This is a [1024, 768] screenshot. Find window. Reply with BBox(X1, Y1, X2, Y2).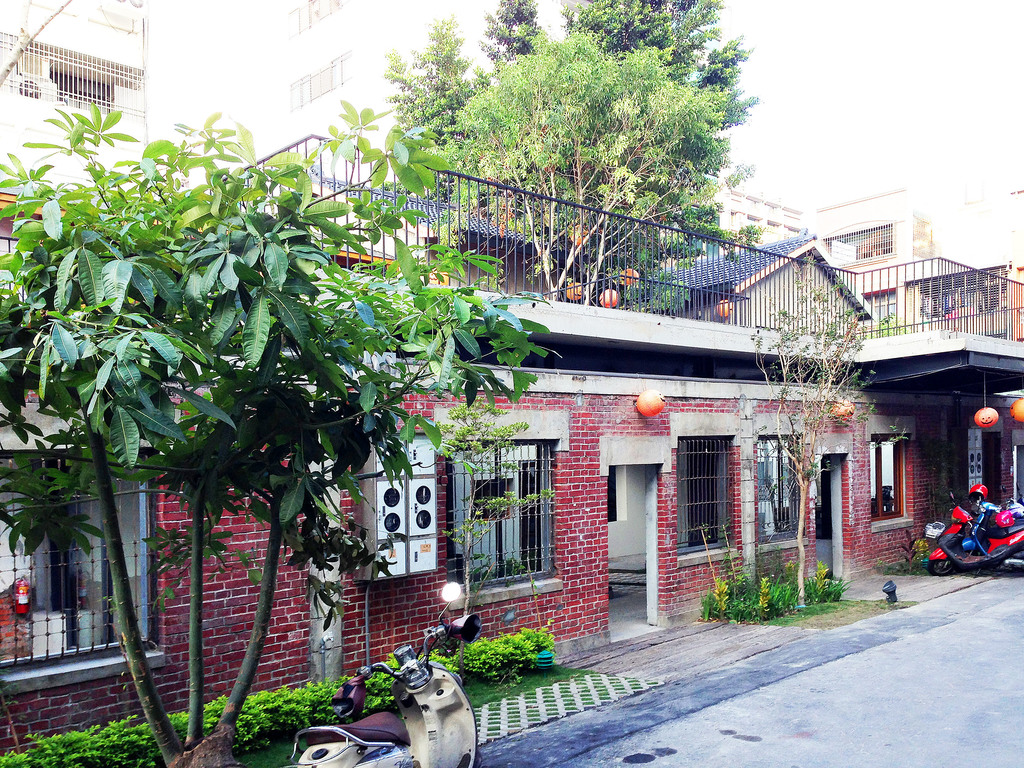
BBox(0, 444, 157, 676).
